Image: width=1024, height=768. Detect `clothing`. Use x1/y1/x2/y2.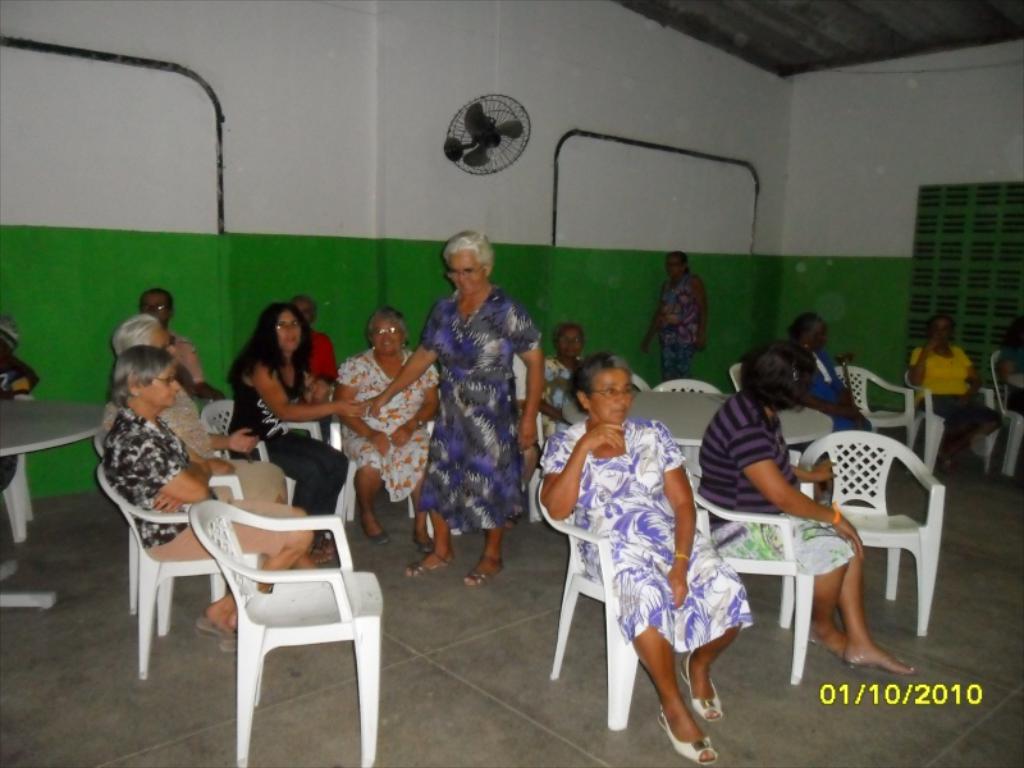
908/344/998/439.
